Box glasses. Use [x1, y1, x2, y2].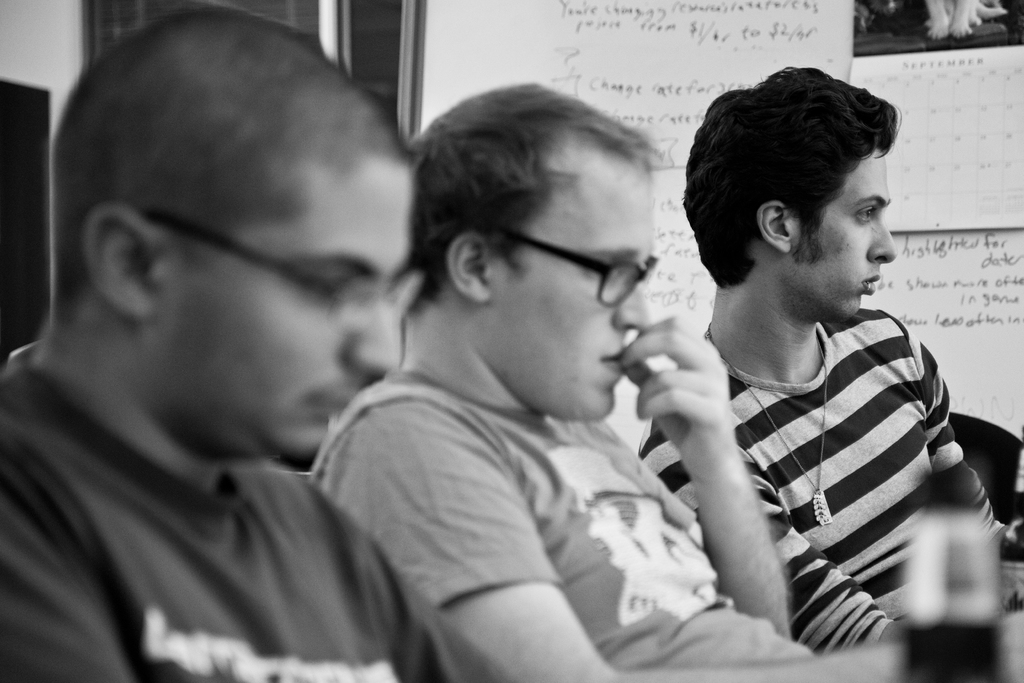
[137, 206, 428, 334].
